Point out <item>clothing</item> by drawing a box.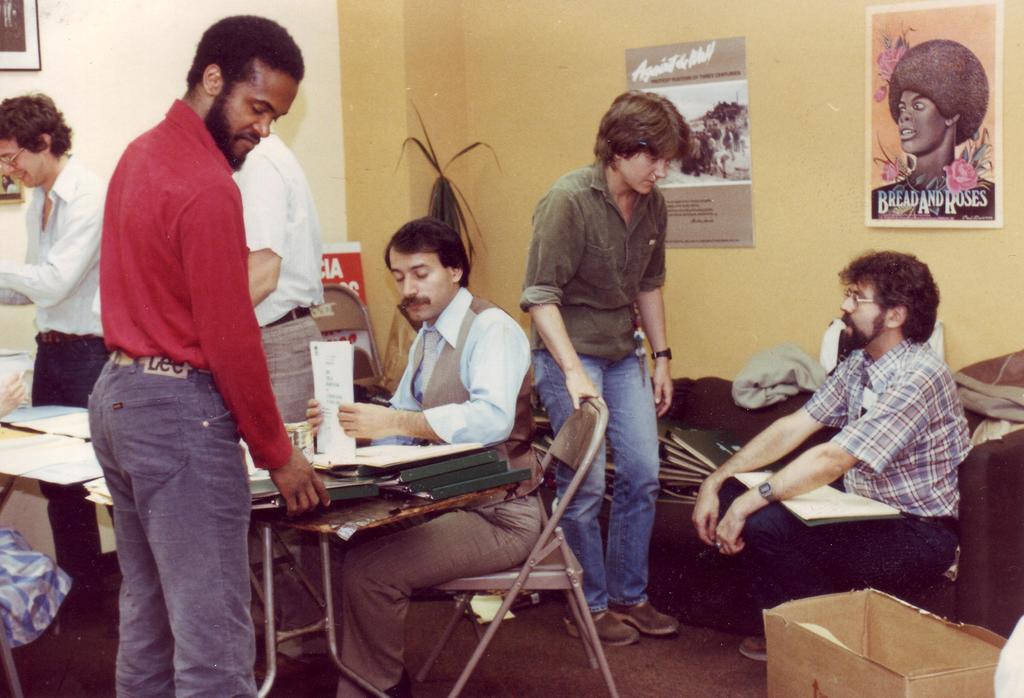
<box>231,132,316,411</box>.
